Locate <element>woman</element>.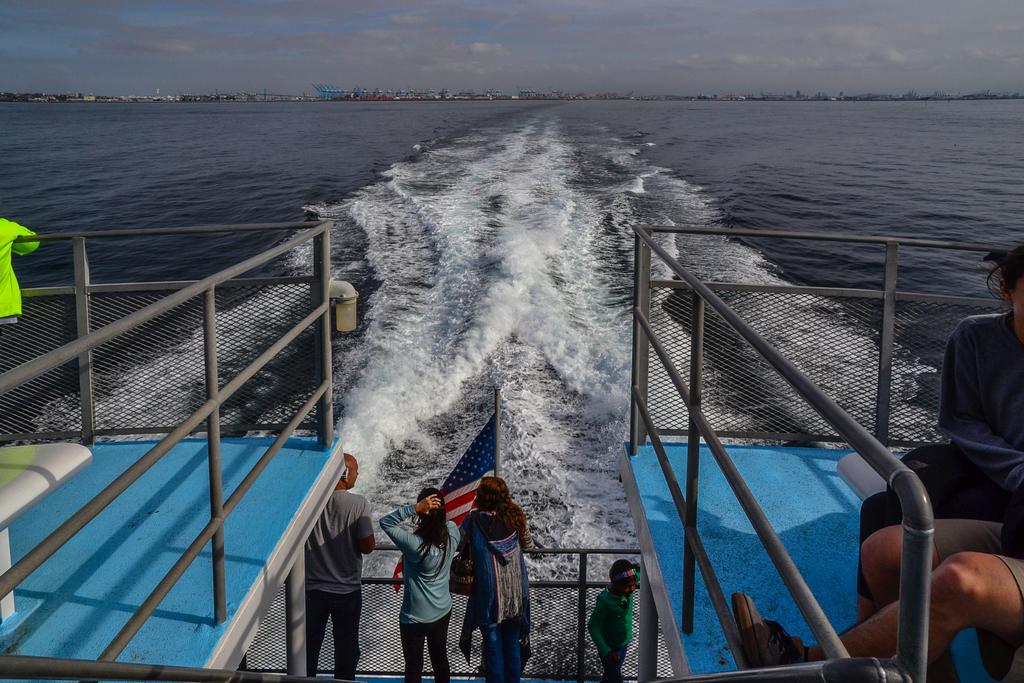
Bounding box: pyautogui.locateOnScreen(379, 490, 464, 682).
